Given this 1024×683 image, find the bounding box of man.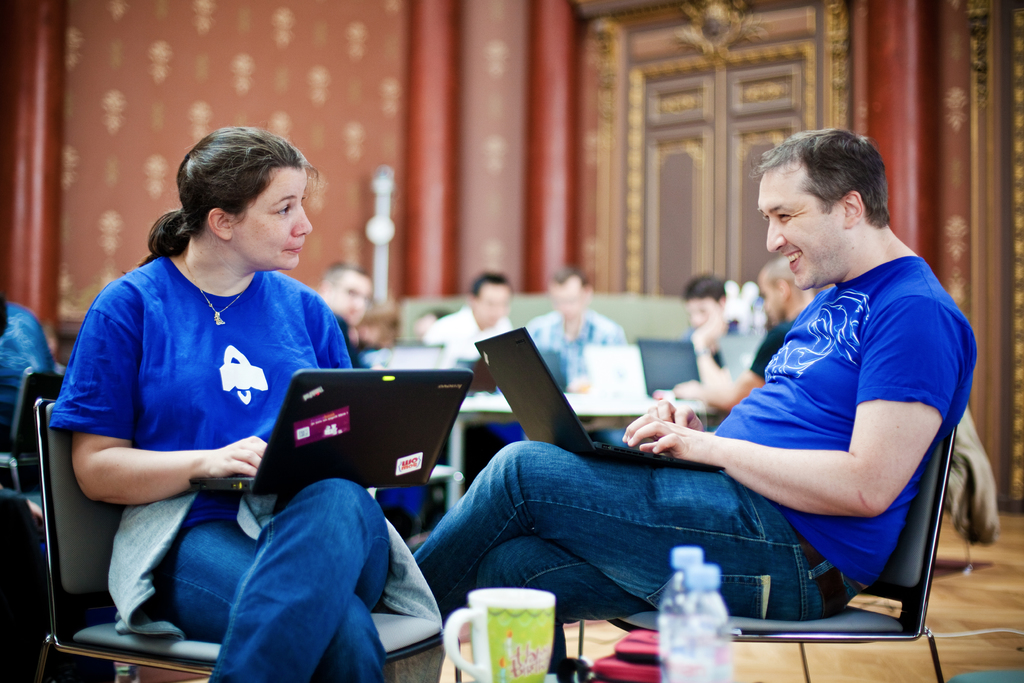
bbox(316, 254, 378, 365).
